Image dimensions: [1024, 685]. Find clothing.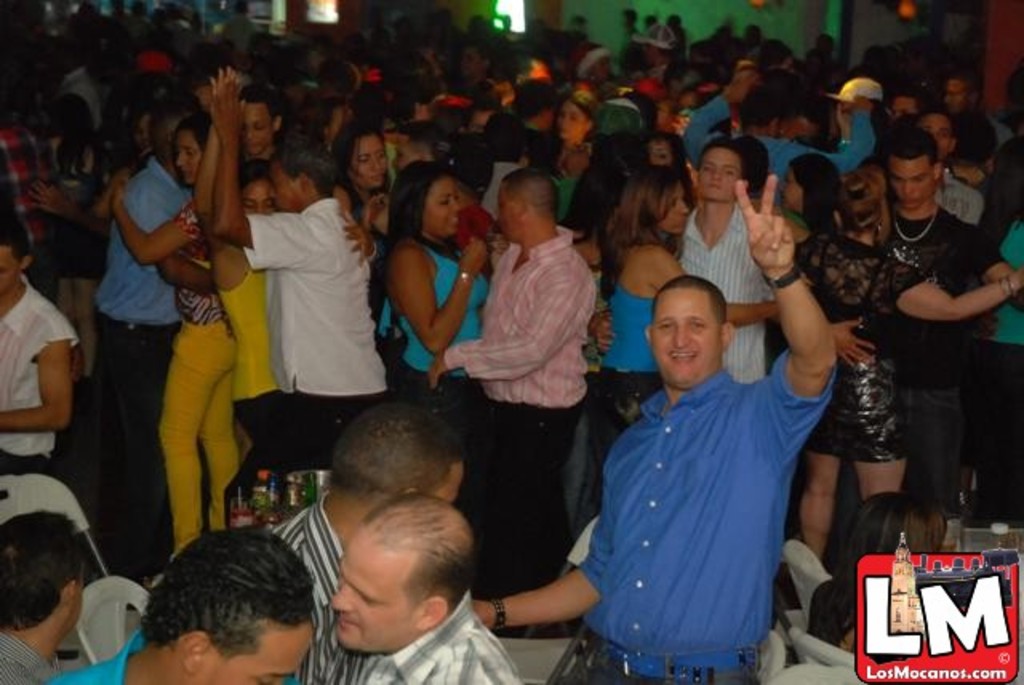
Rect(37, 623, 147, 683).
